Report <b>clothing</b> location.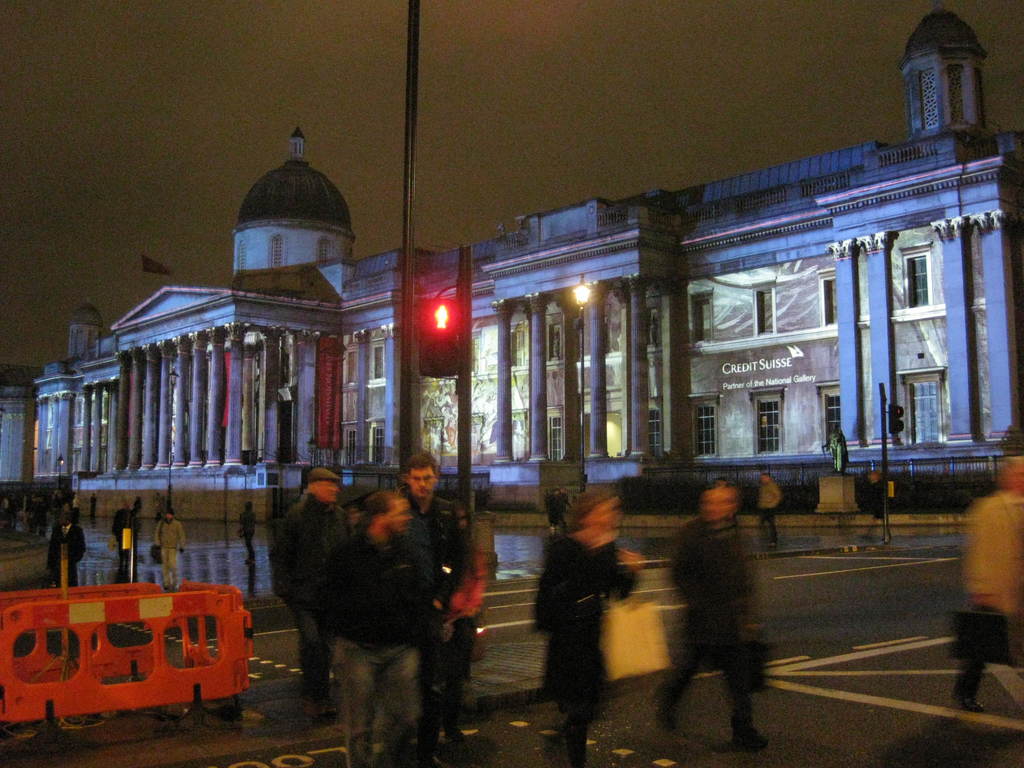
Report: [x1=827, y1=428, x2=852, y2=478].
